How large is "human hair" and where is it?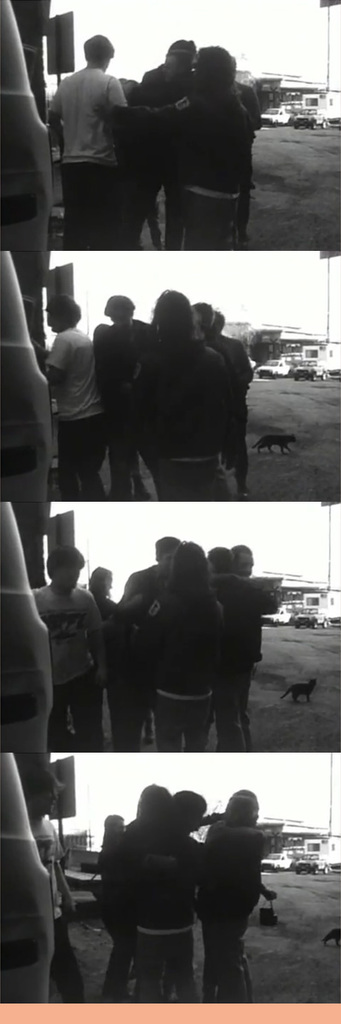
Bounding box: l=103, t=815, r=124, b=843.
